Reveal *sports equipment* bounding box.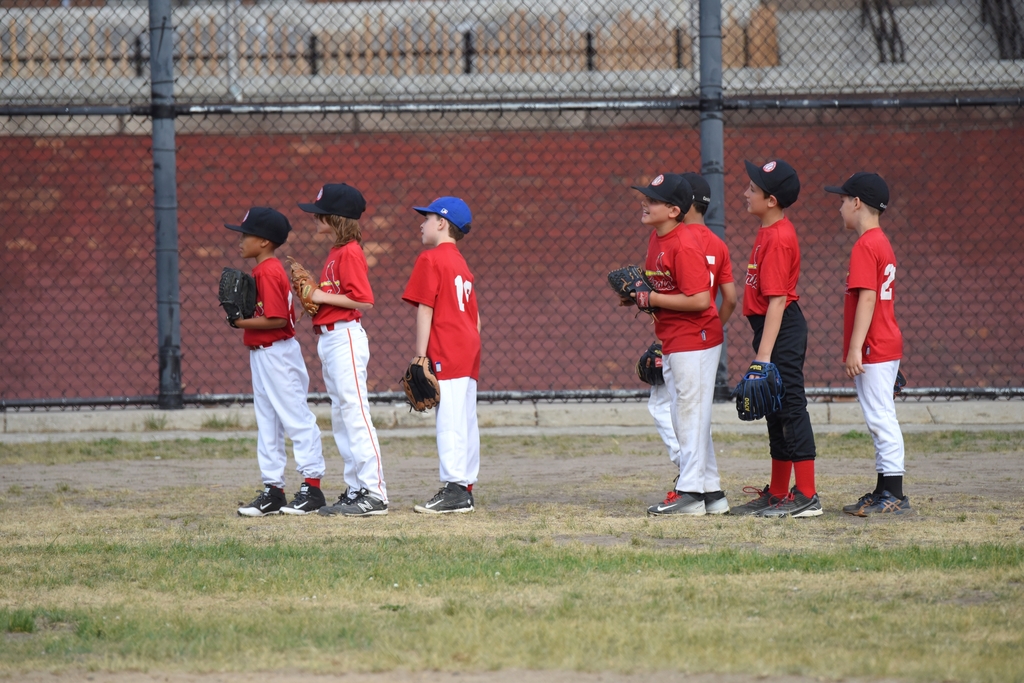
Revealed: 724,483,774,517.
